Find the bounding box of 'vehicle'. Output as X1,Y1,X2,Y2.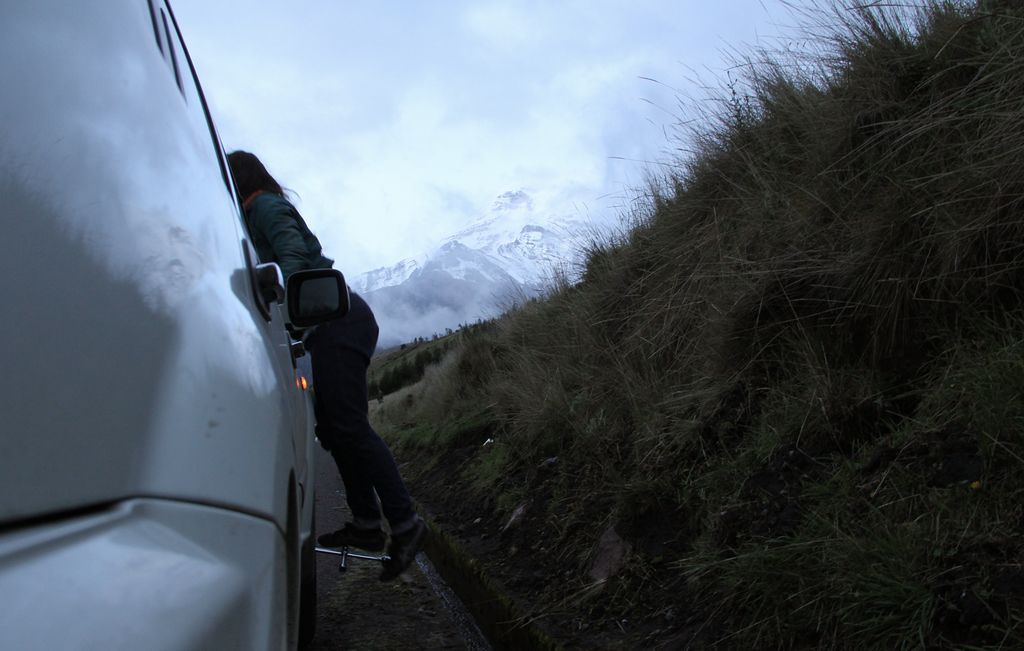
0,0,352,650.
